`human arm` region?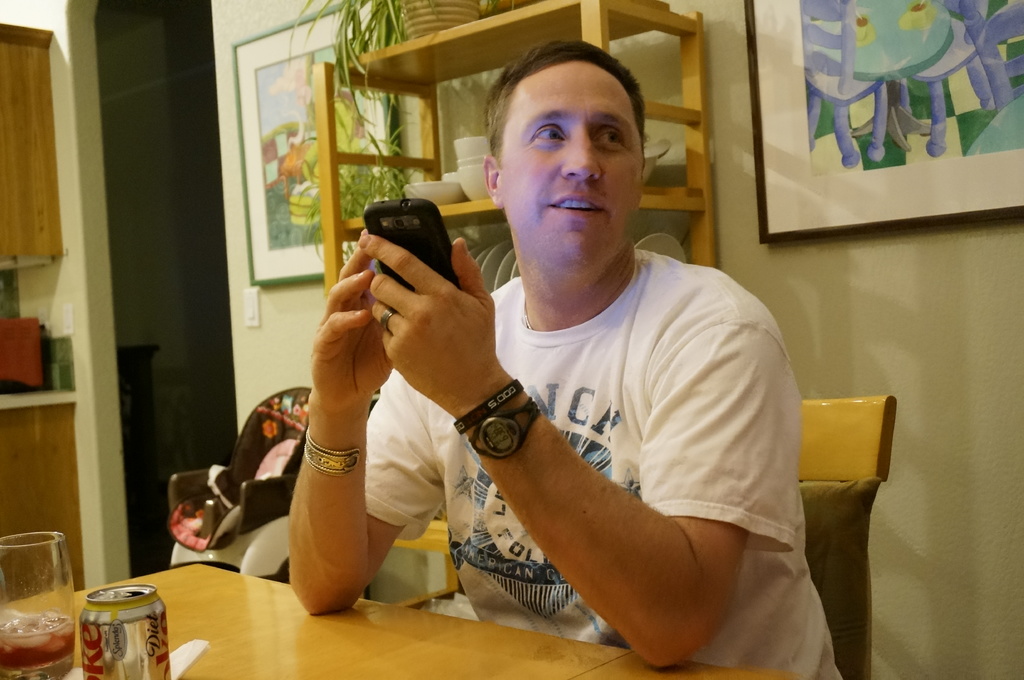
(359,235,791,668)
